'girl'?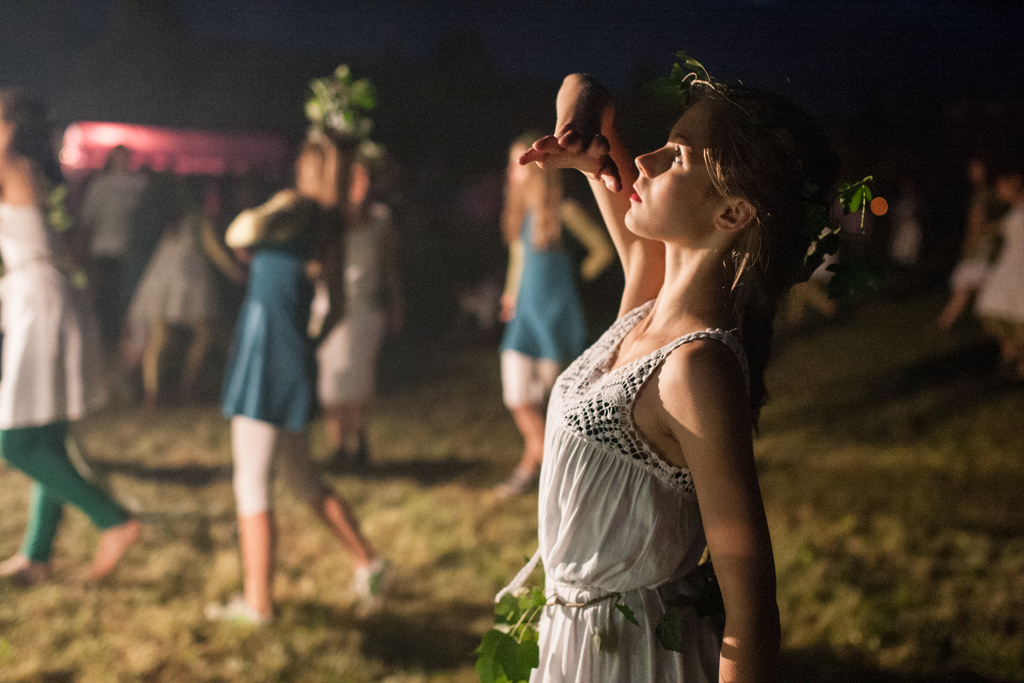
[207,65,403,632]
